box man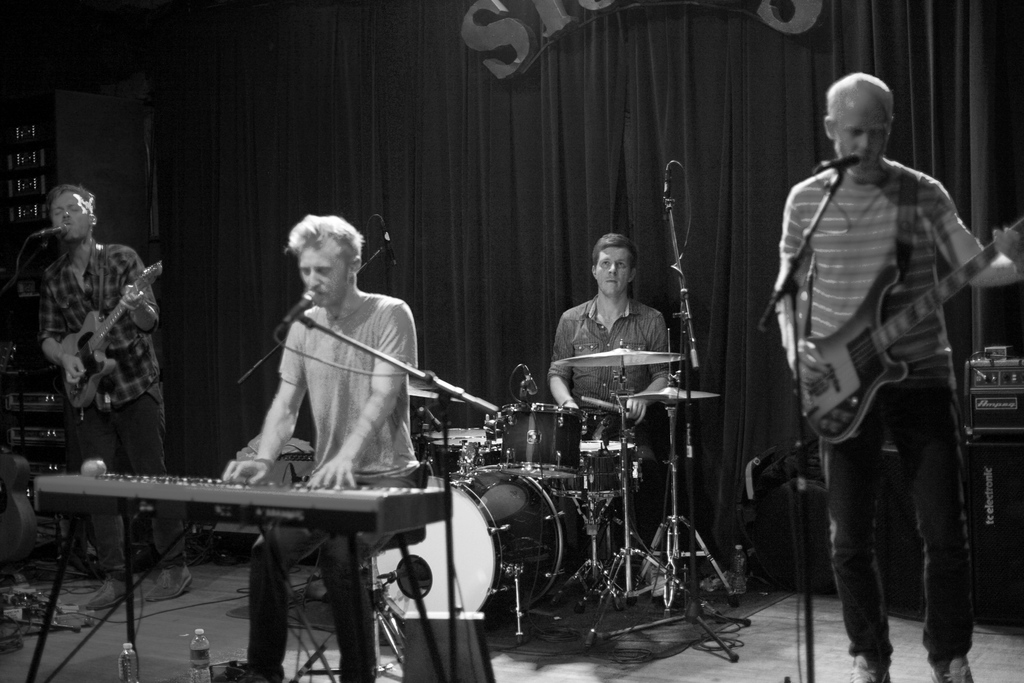
rect(545, 231, 676, 600)
